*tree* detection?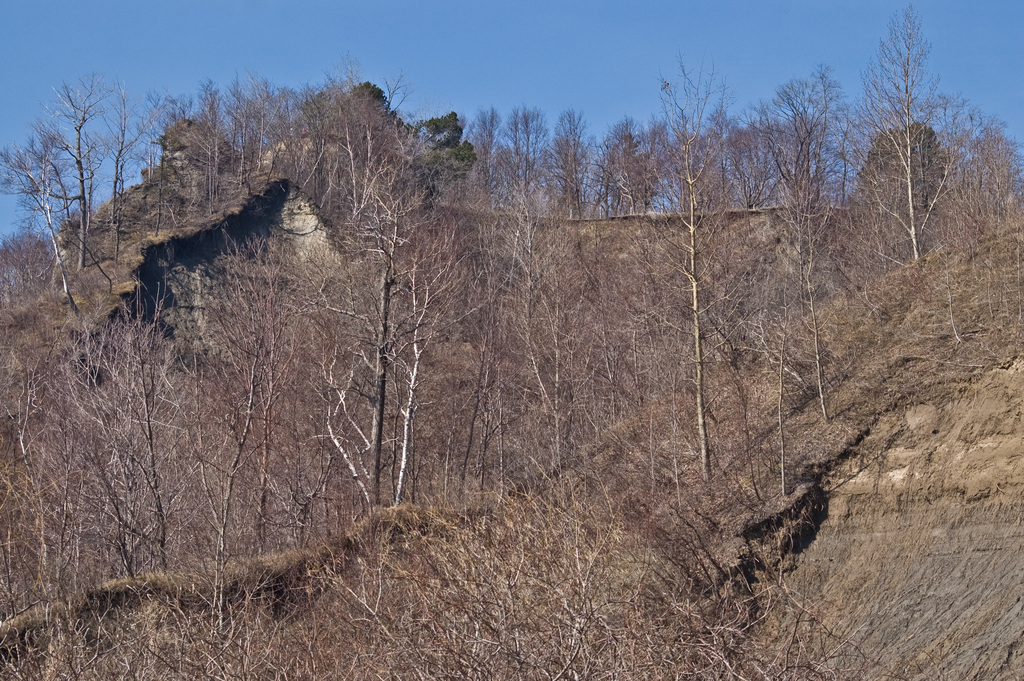
x1=854 y1=21 x2=972 y2=291
